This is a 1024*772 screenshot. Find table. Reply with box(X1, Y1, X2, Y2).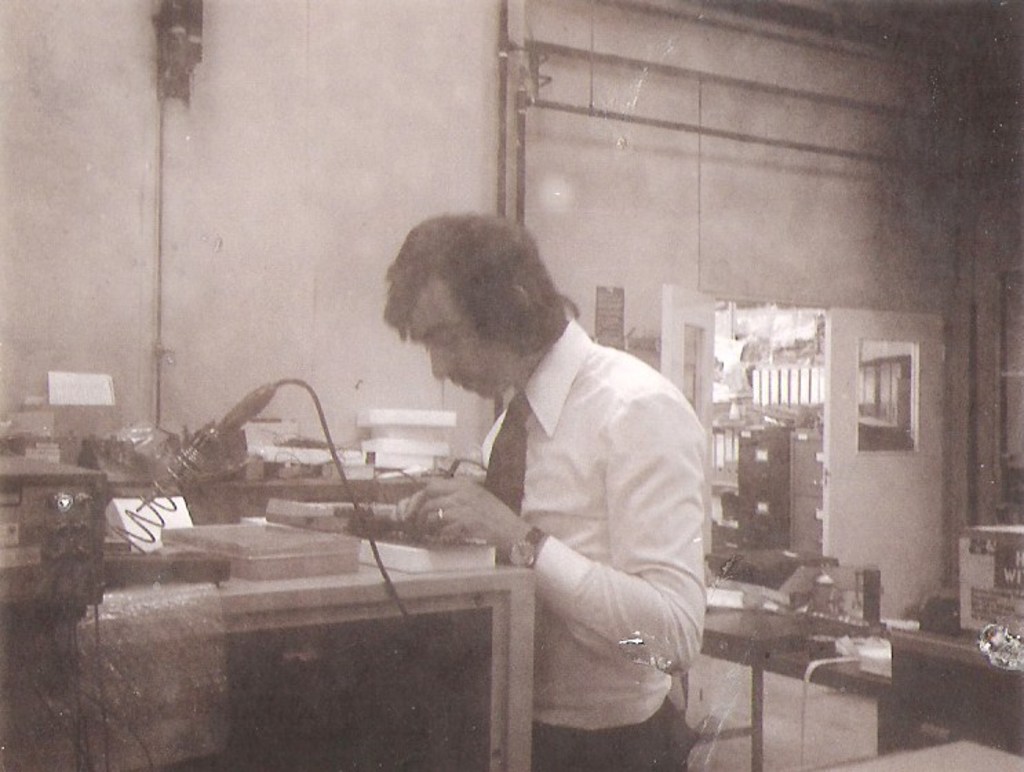
box(690, 593, 1023, 771).
